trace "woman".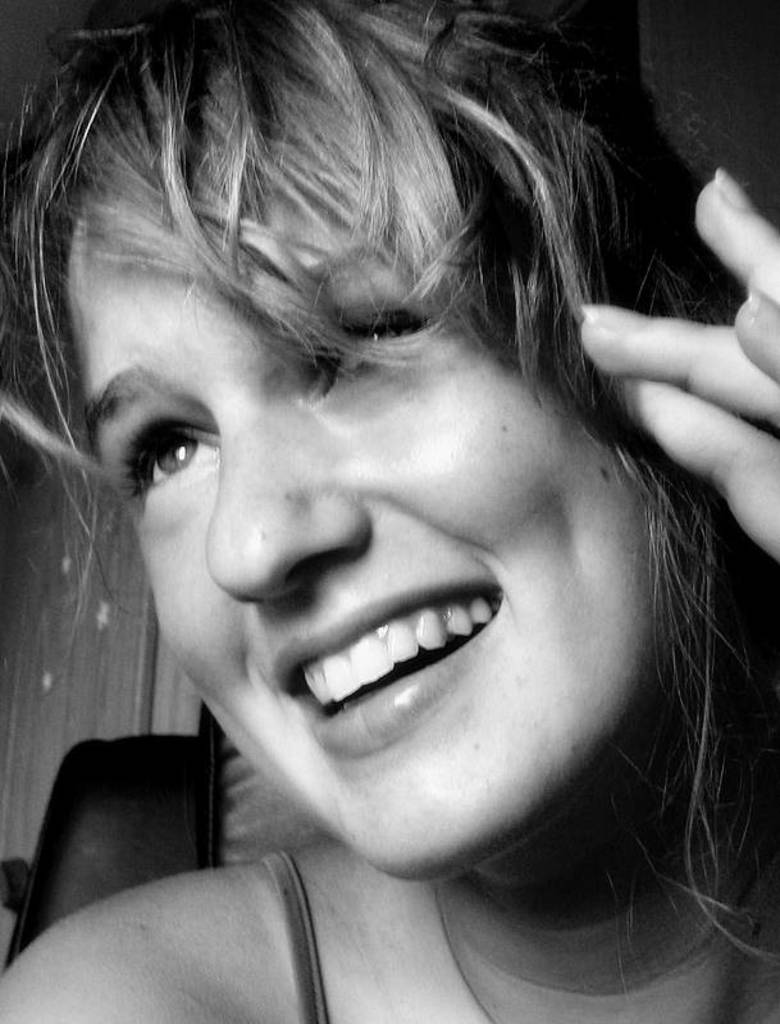
Traced to 19:0:766:1023.
